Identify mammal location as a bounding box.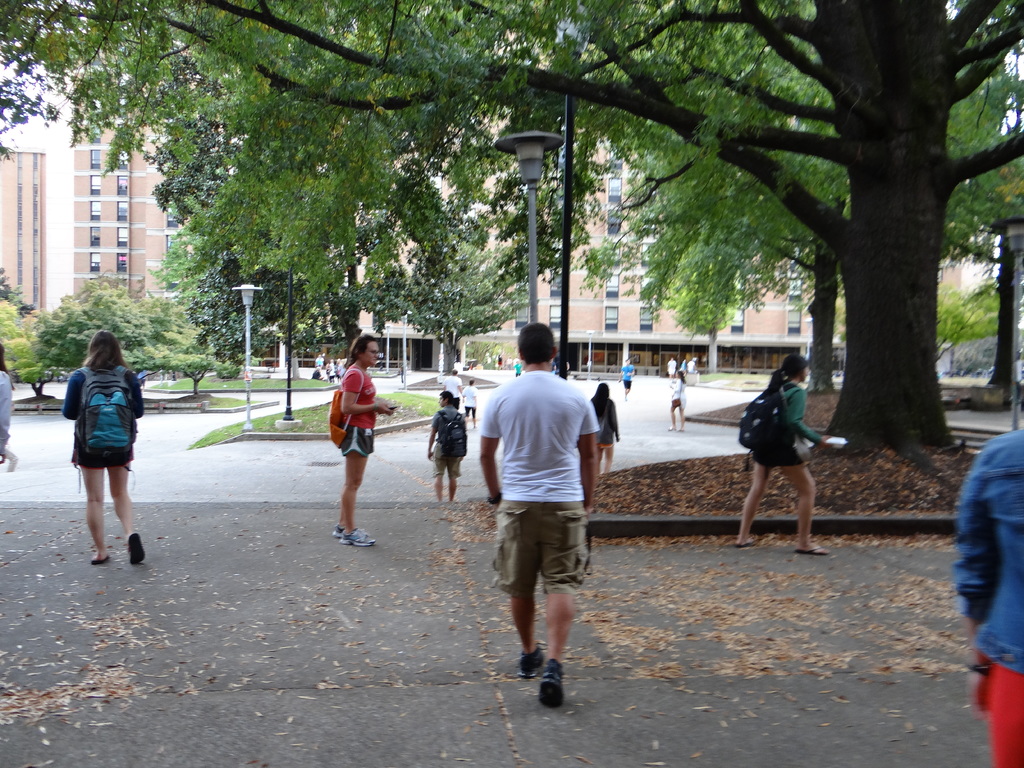
687:358:697:379.
